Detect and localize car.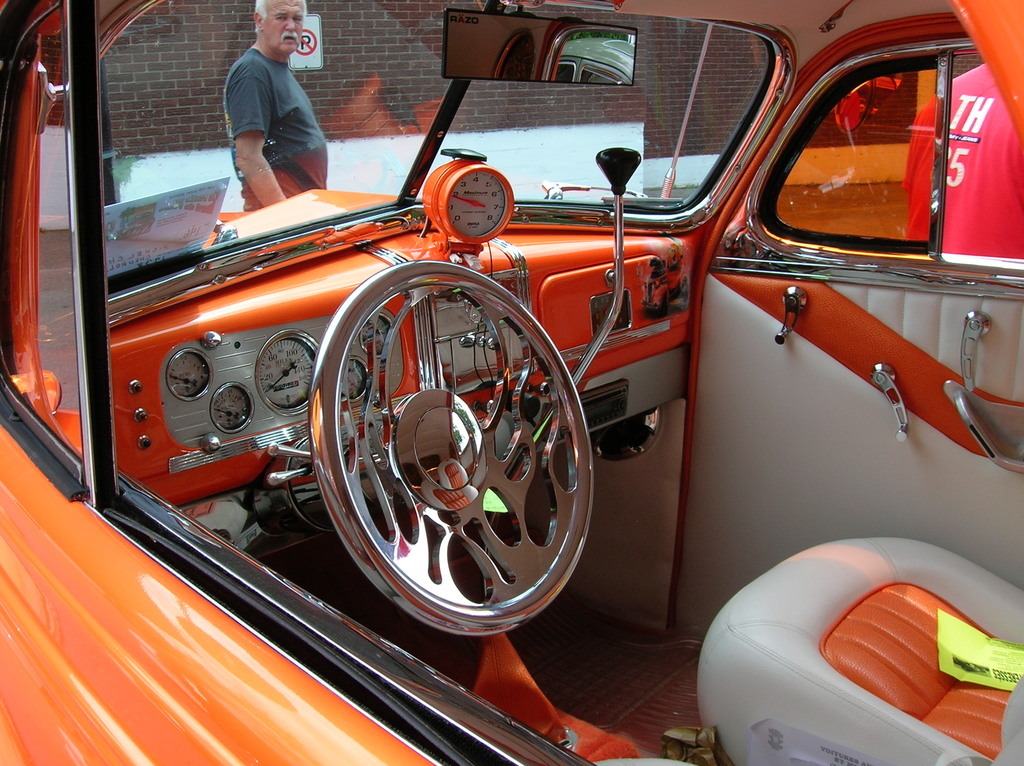
Localized at 0:0:1023:765.
